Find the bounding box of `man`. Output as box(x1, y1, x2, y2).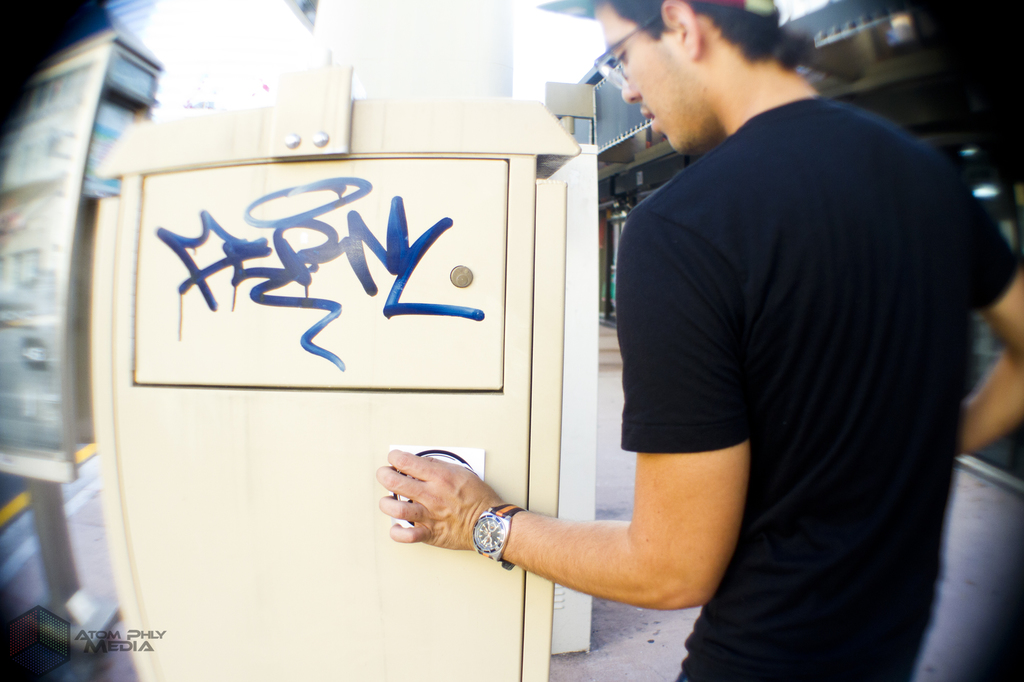
box(477, 25, 988, 662).
